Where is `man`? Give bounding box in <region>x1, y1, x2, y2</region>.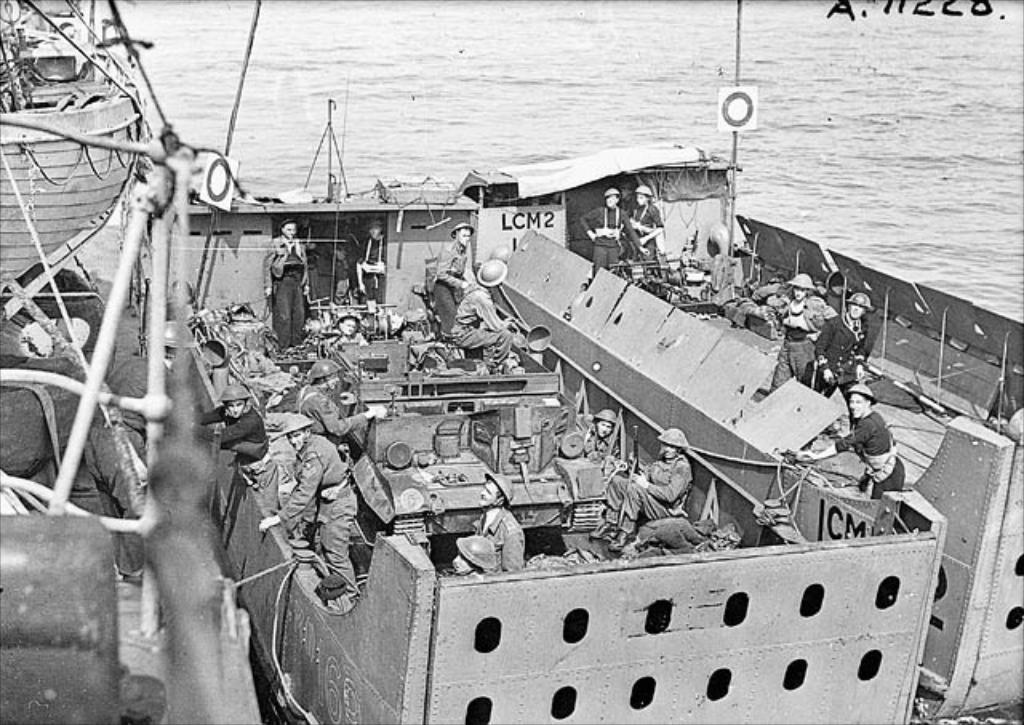
<region>269, 216, 312, 350</region>.
